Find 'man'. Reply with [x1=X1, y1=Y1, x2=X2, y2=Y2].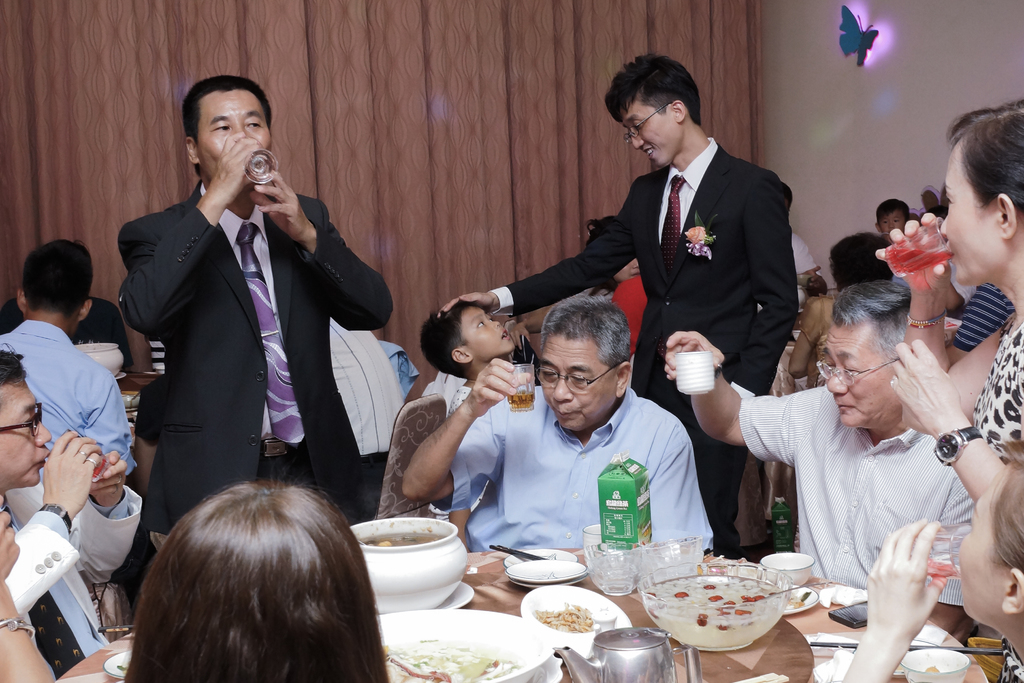
[x1=401, y1=294, x2=715, y2=554].
